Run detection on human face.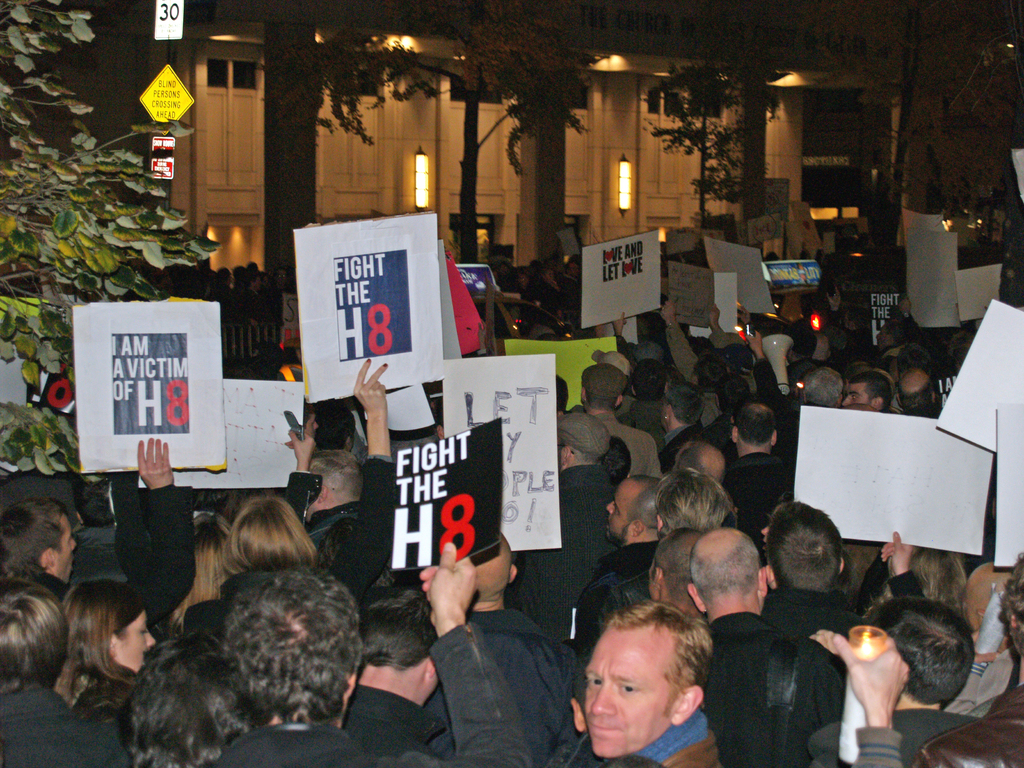
Result: box=[51, 514, 77, 582].
